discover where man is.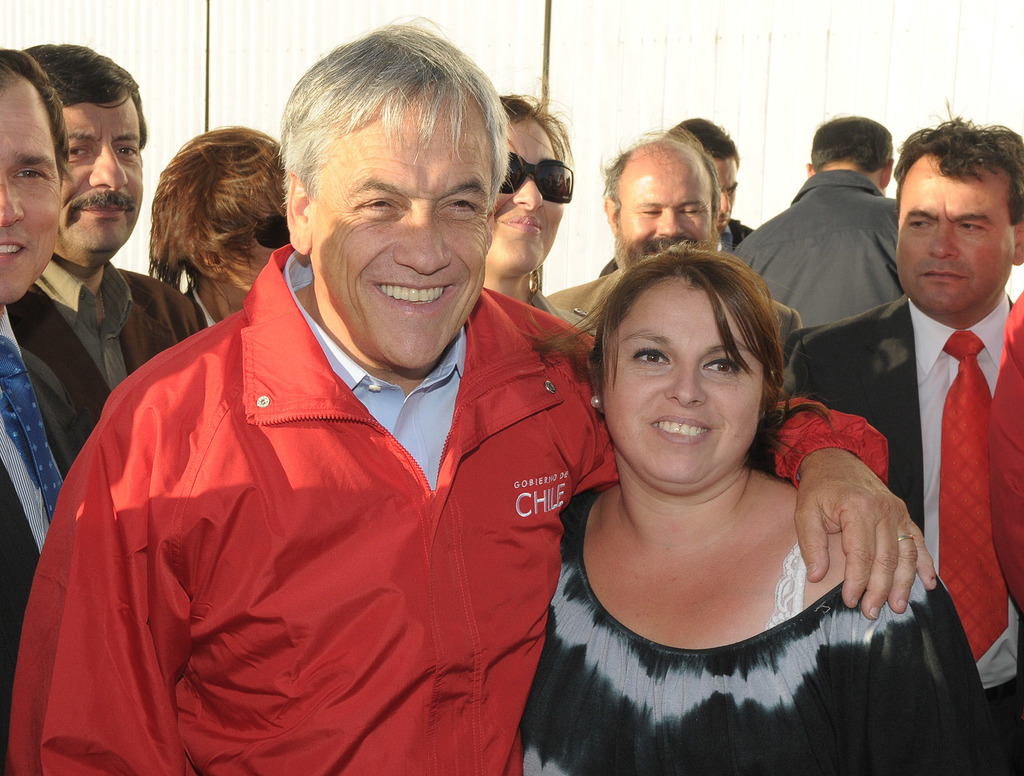
Discovered at <region>548, 132, 805, 351</region>.
